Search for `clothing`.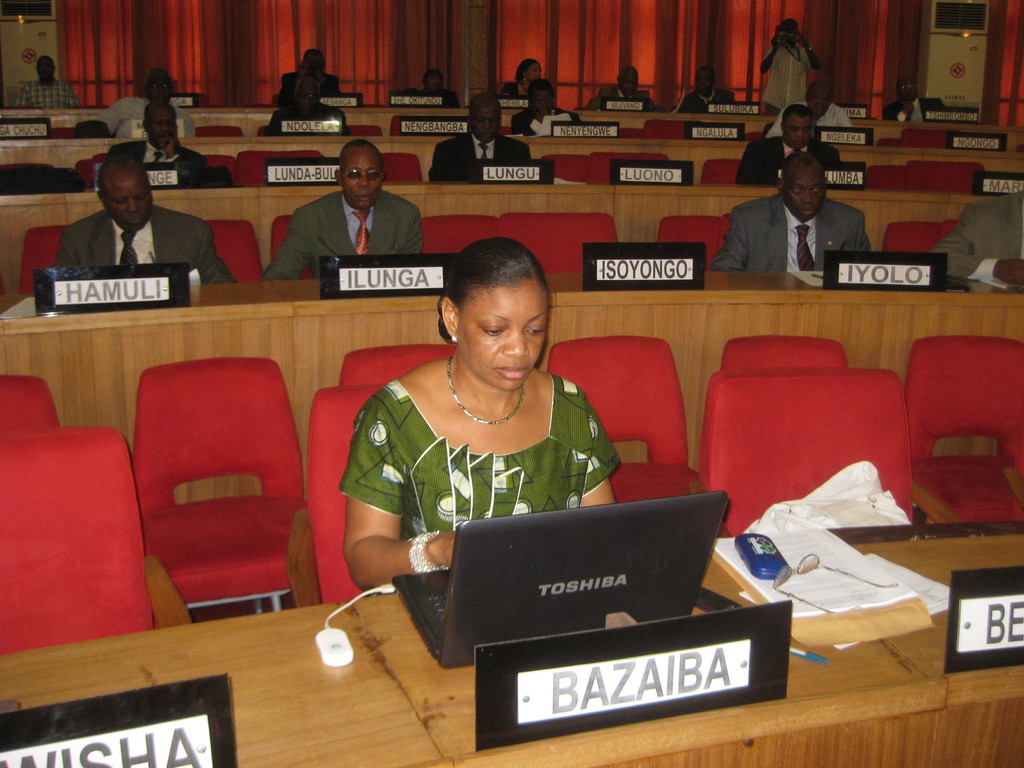
Found at region(764, 39, 815, 117).
